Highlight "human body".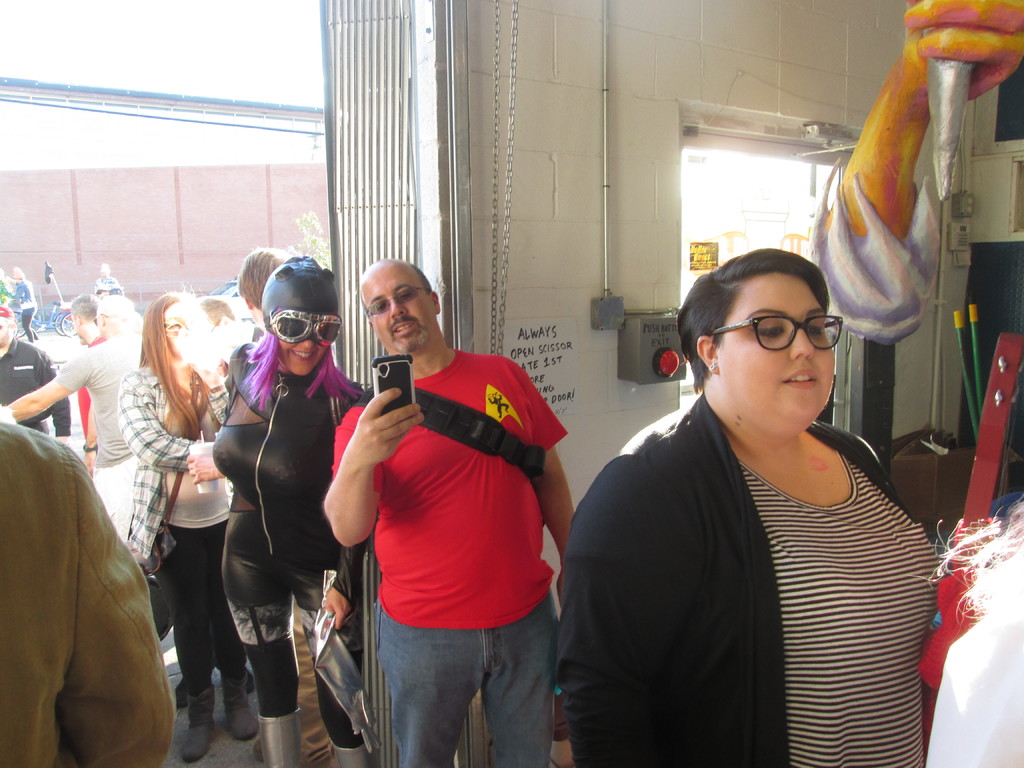
Highlighted region: pyautogui.locateOnScreen(209, 259, 364, 767).
